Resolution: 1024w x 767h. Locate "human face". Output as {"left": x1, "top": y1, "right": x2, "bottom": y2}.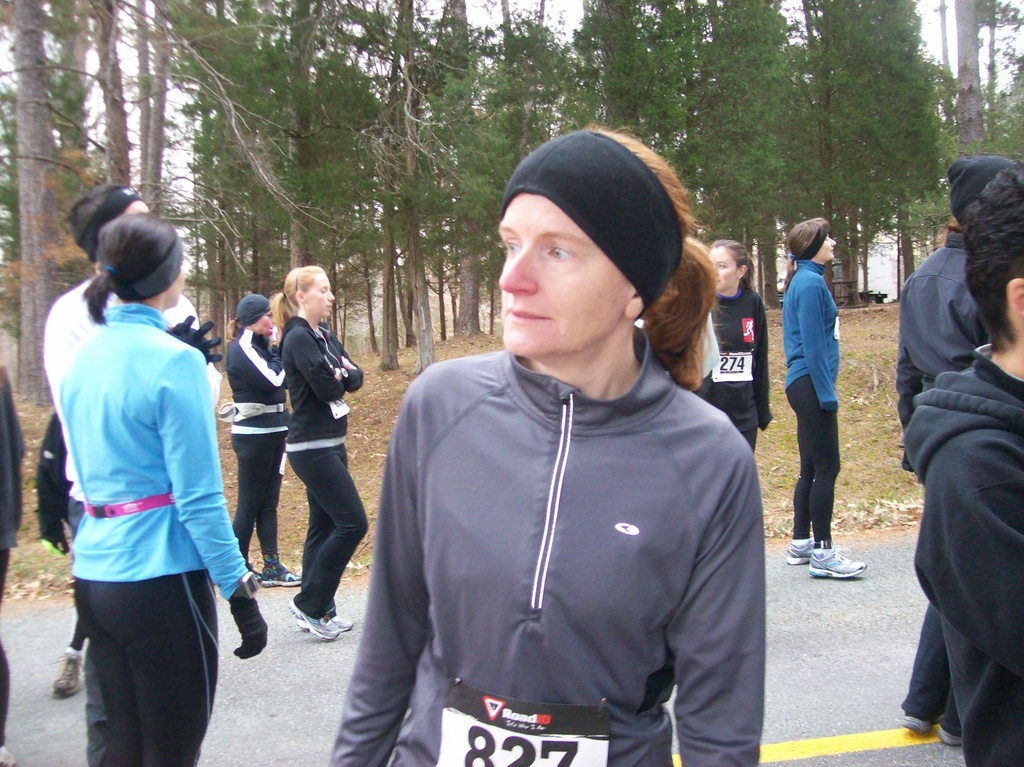
{"left": 254, "top": 308, "right": 276, "bottom": 336}.
